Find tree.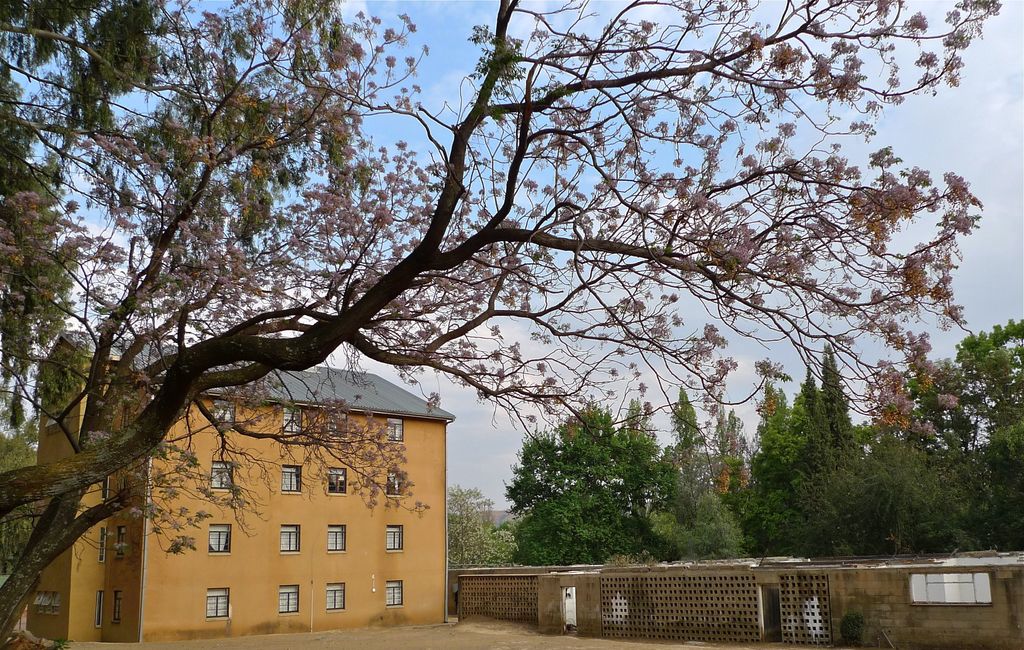
x1=0 y1=0 x2=1000 y2=649.
